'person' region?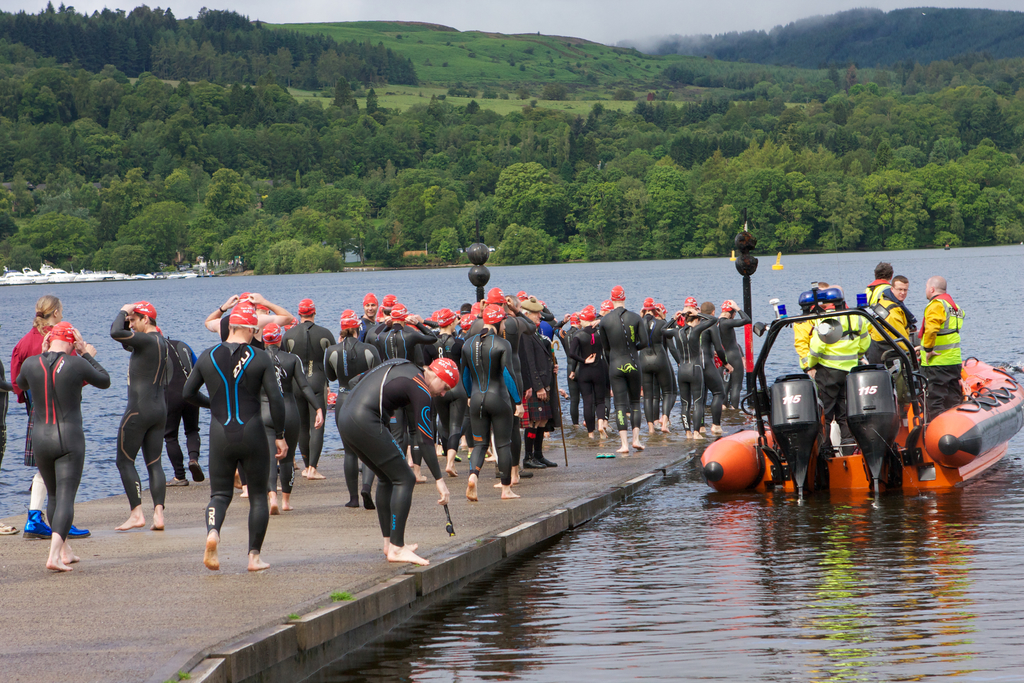
Rect(10, 302, 90, 536)
